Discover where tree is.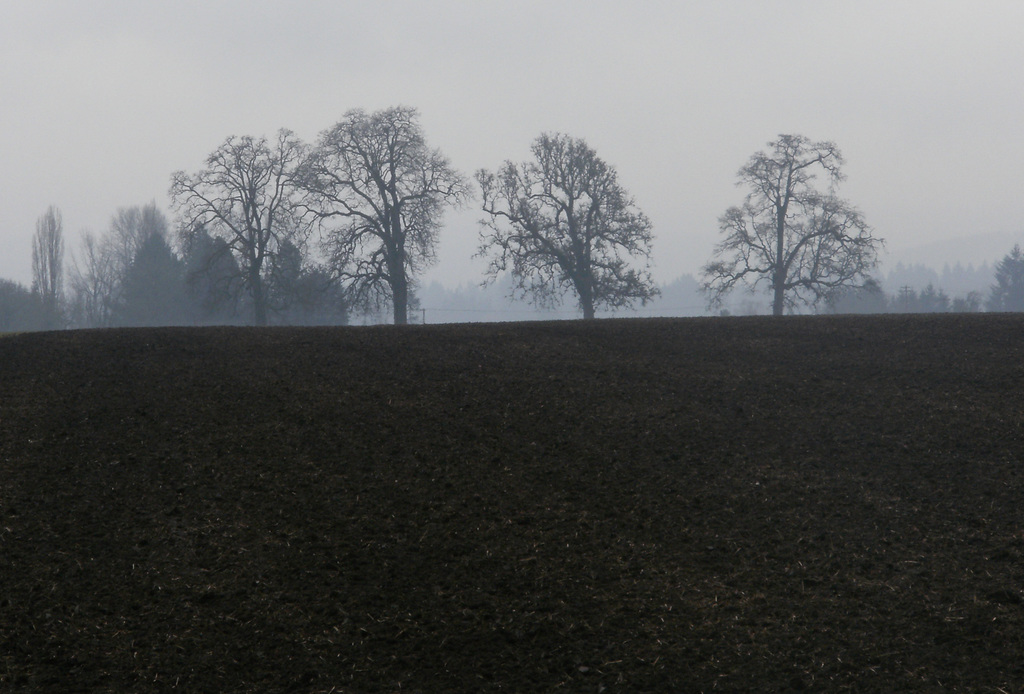
Discovered at bbox=[285, 99, 476, 334].
